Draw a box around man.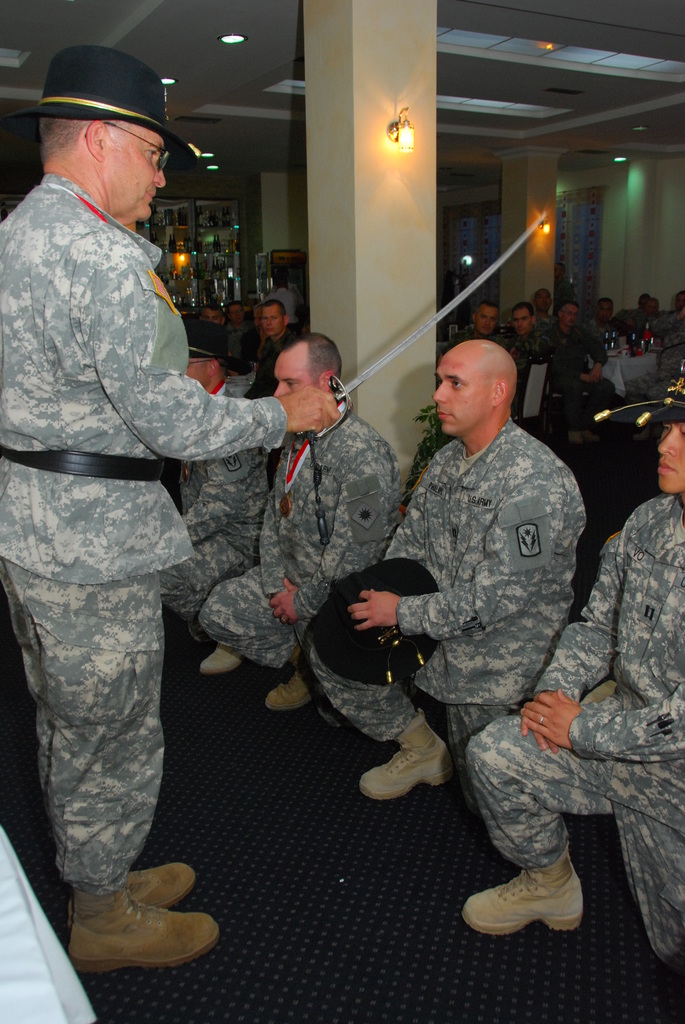
bbox=[552, 263, 580, 314].
